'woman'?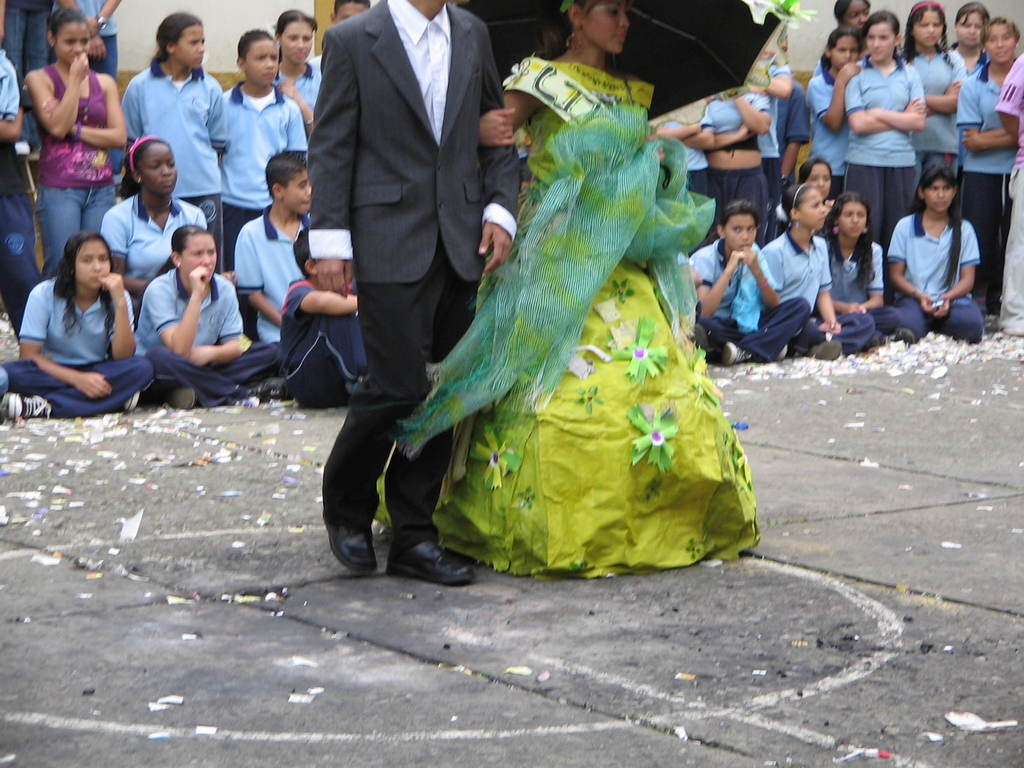
(28, 9, 125, 278)
